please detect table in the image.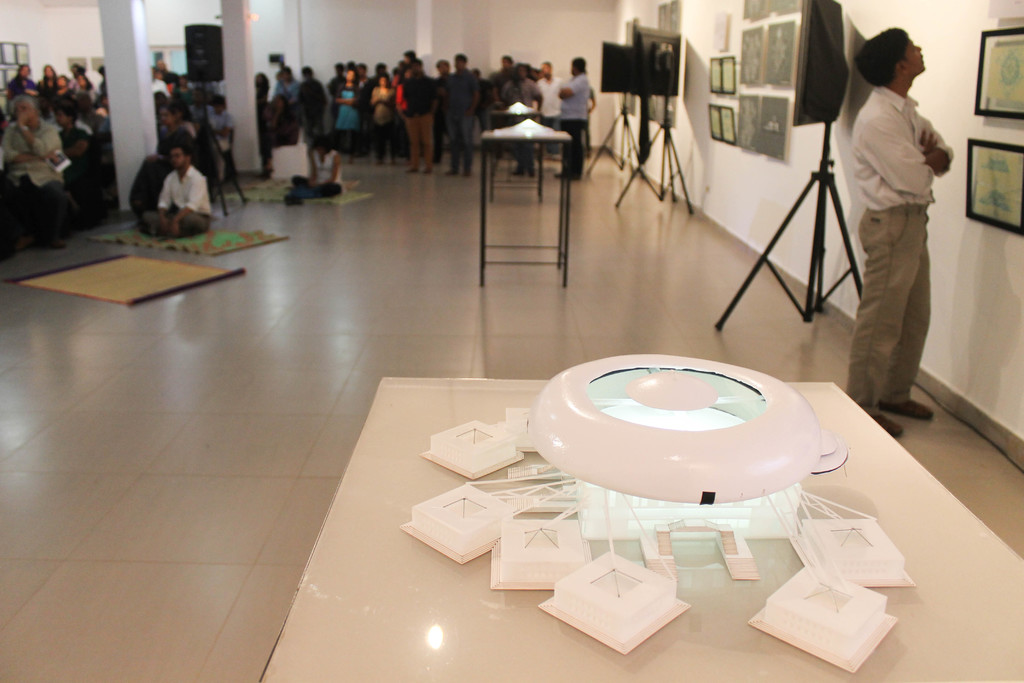
l=268, t=372, r=1023, b=682.
